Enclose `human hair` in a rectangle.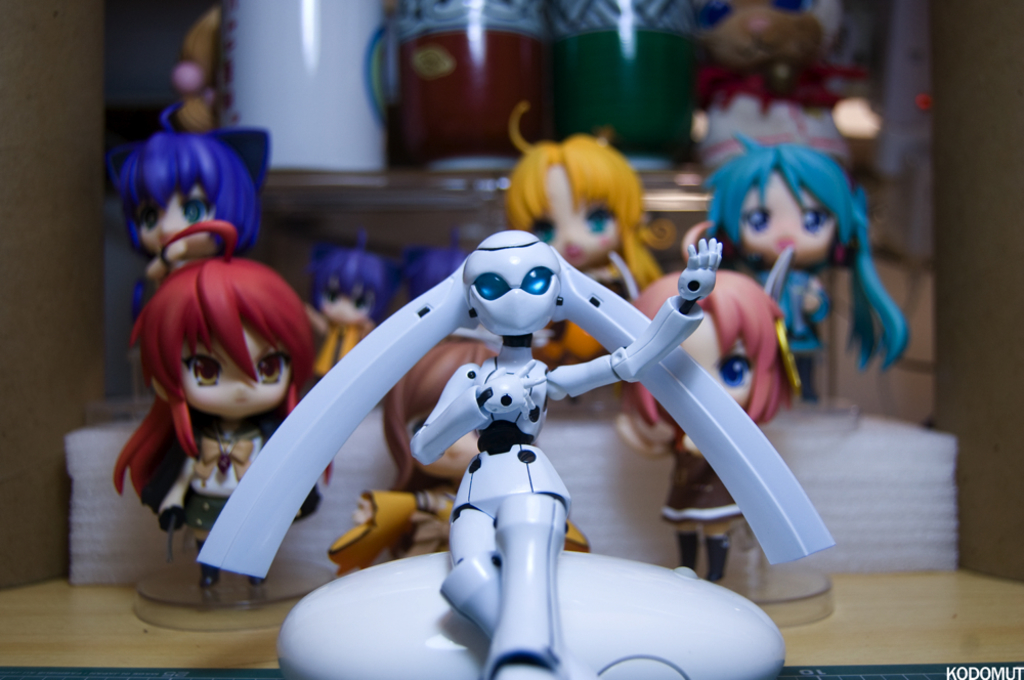
detection(703, 134, 912, 372).
